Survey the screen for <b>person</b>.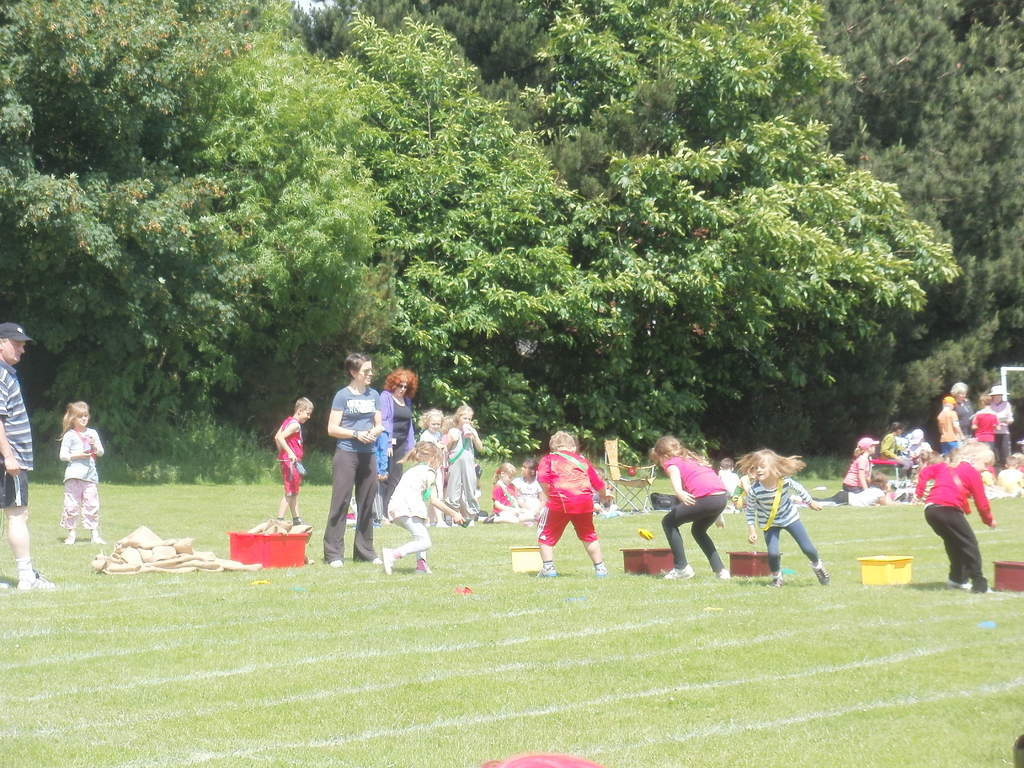
Survey found: x1=0, y1=325, x2=58, y2=589.
